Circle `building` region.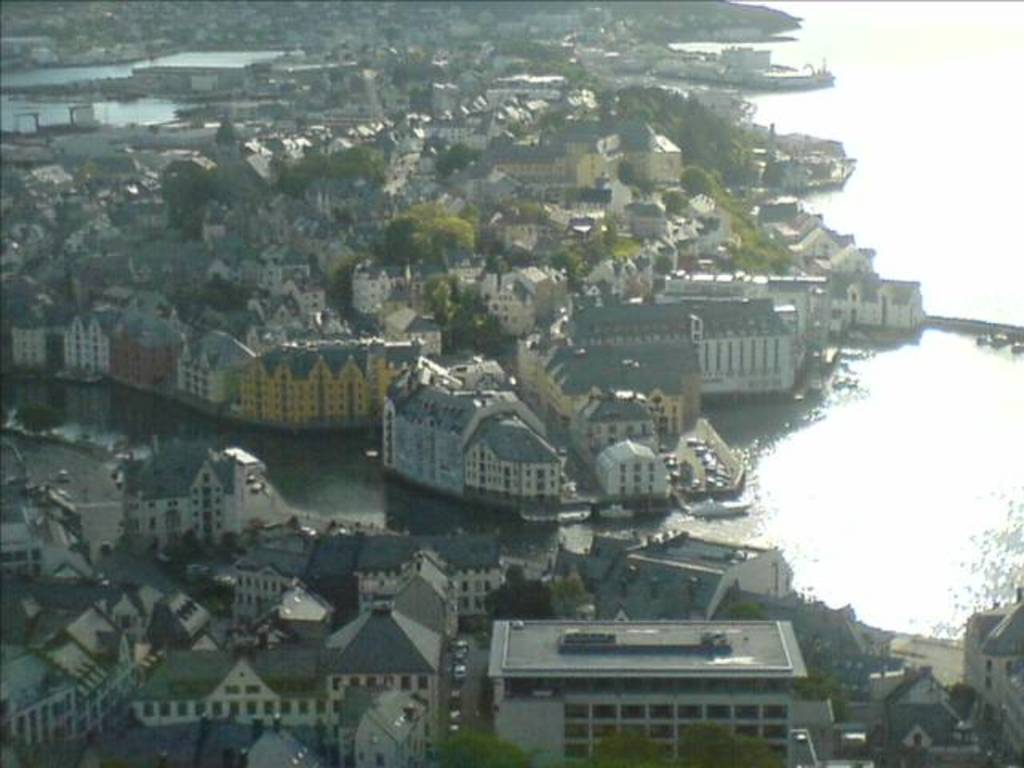
Region: box(965, 587, 1022, 757).
